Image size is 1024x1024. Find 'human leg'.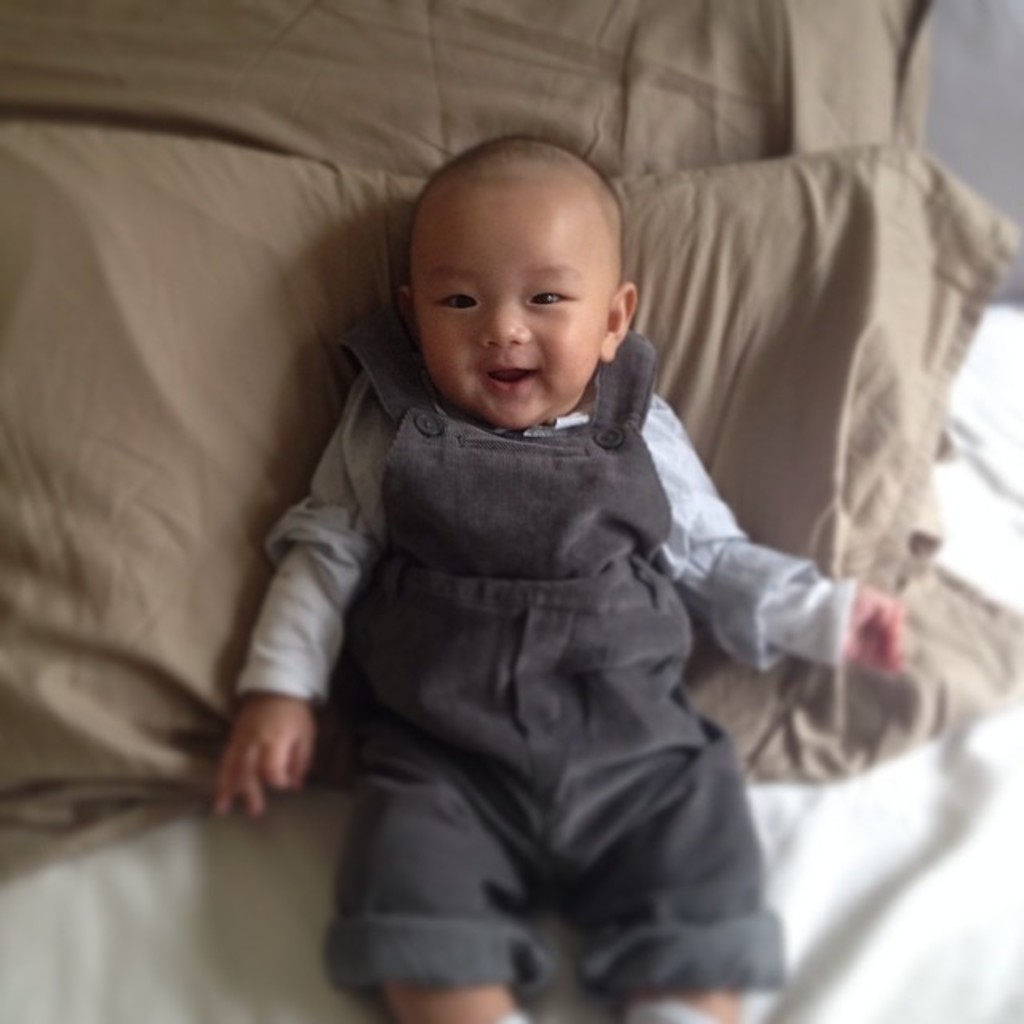
568/749/790/1022.
